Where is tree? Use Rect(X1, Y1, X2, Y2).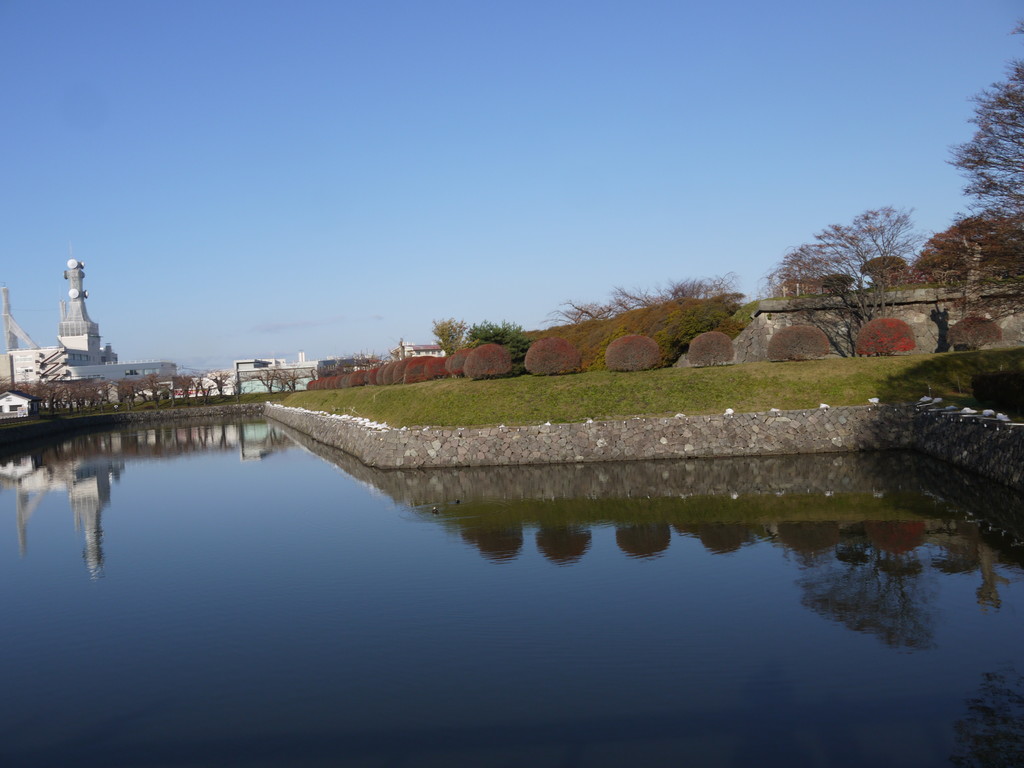
Rect(157, 372, 201, 405).
